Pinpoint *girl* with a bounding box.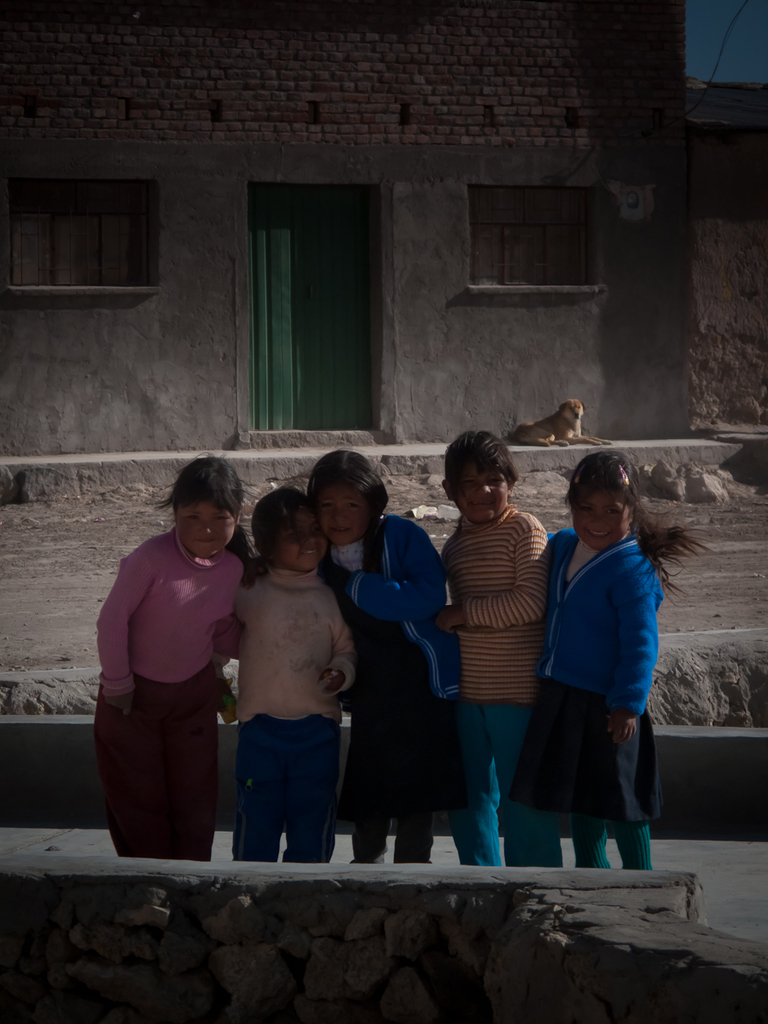
x1=311 y1=447 x2=460 y2=864.
